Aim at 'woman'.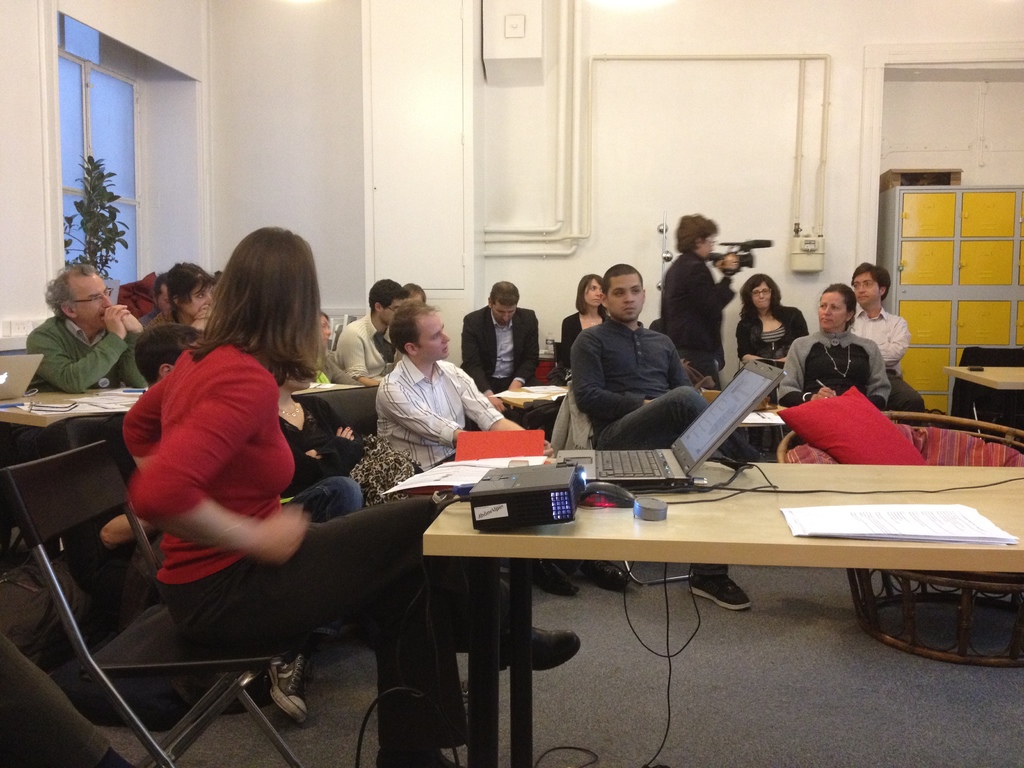
Aimed at <box>559,273,611,374</box>.
